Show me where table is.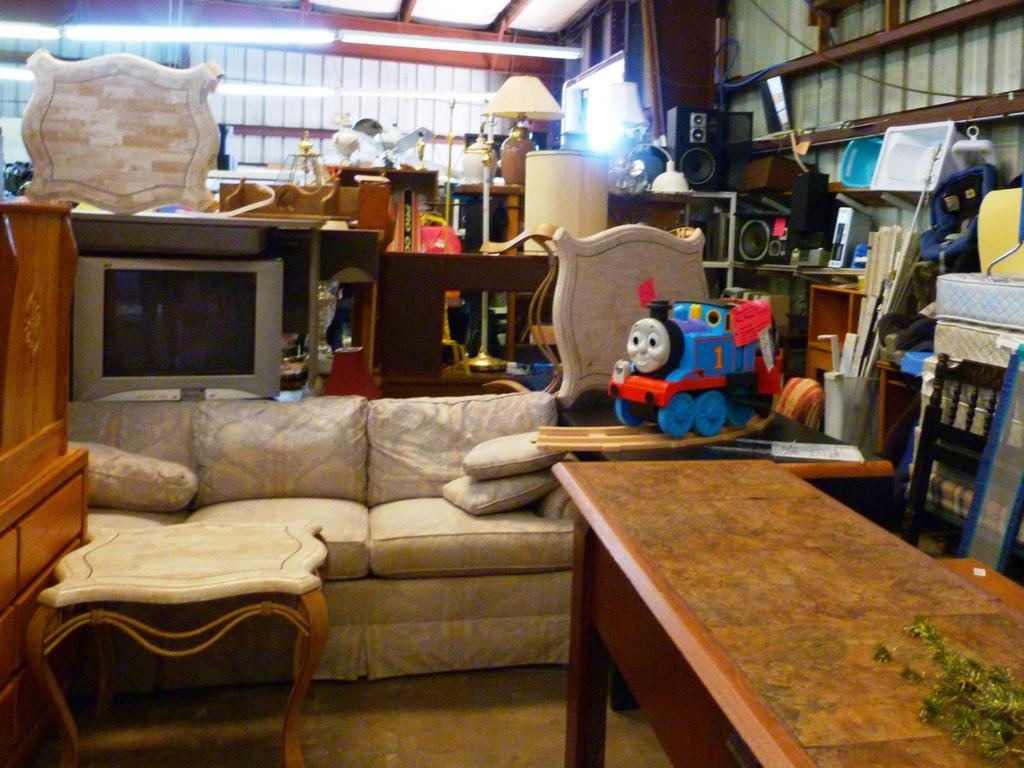
table is at x1=534, y1=404, x2=1005, y2=767.
